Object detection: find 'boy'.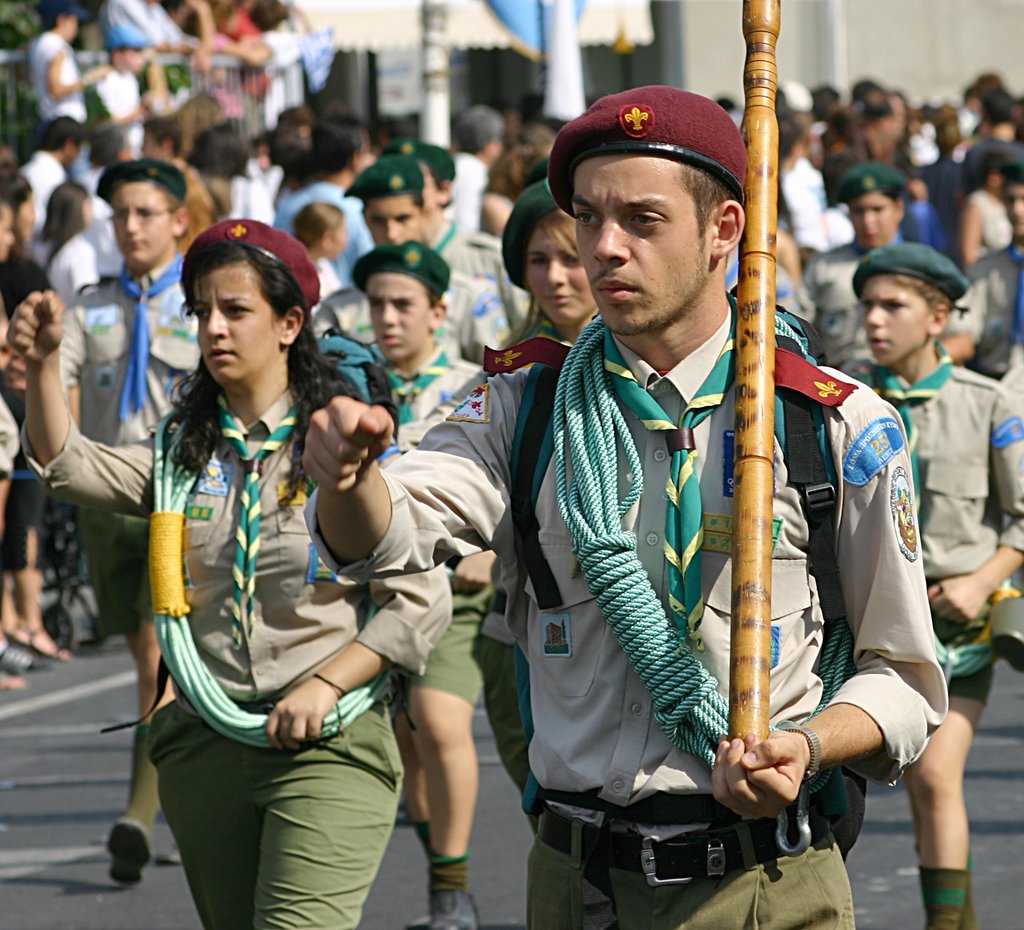
[934,166,1023,385].
